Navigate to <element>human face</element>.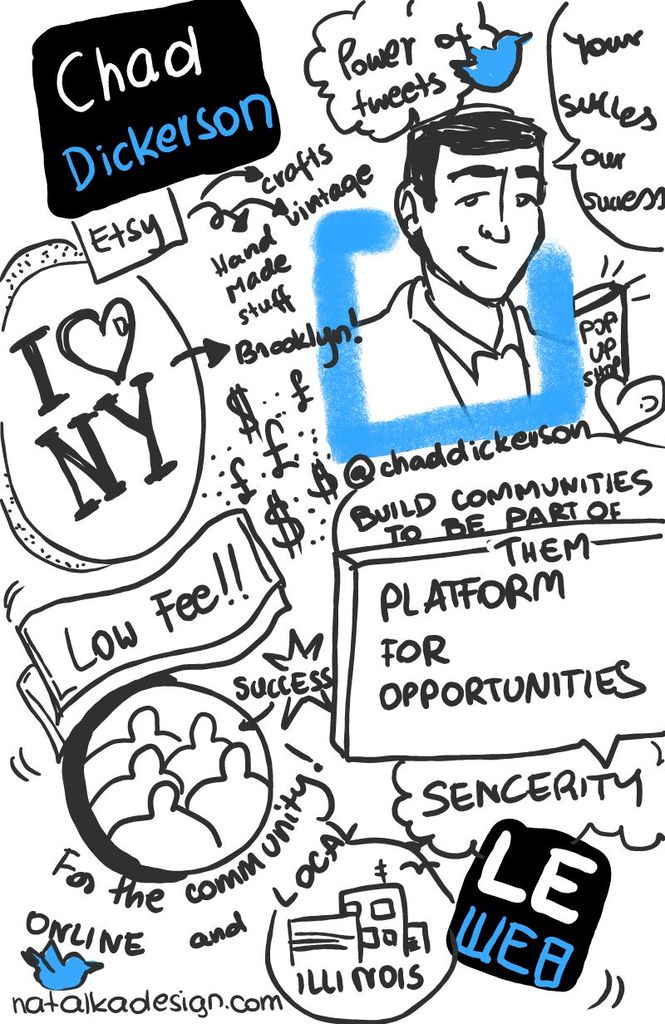
Navigation target: bbox=[427, 147, 548, 308].
